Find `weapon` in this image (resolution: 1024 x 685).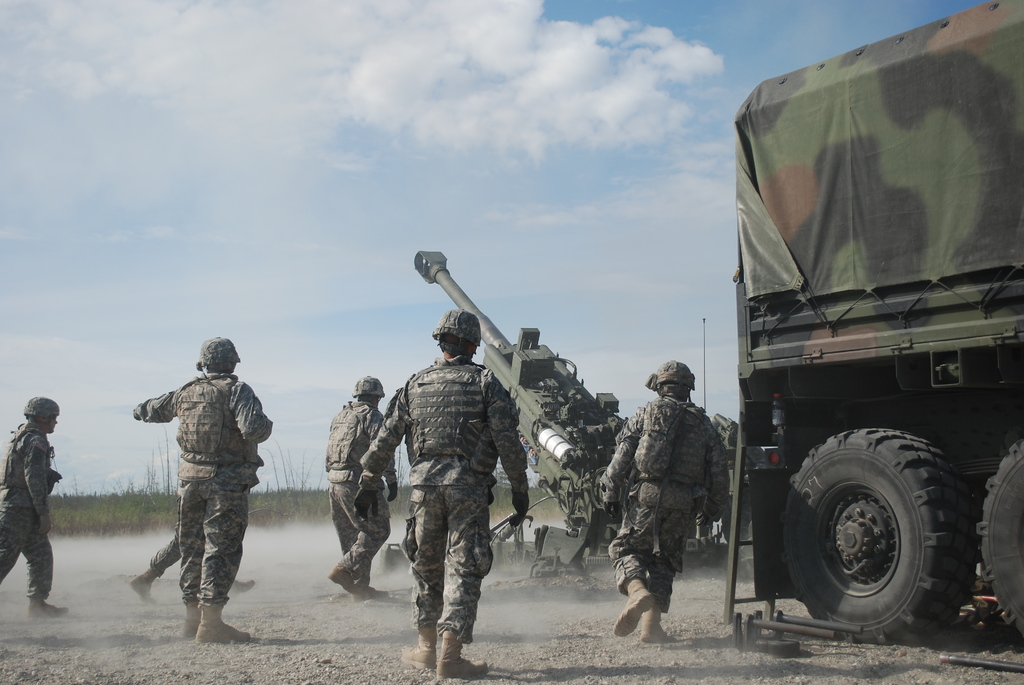
<bbox>412, 248, 737, 572</bbox>.
